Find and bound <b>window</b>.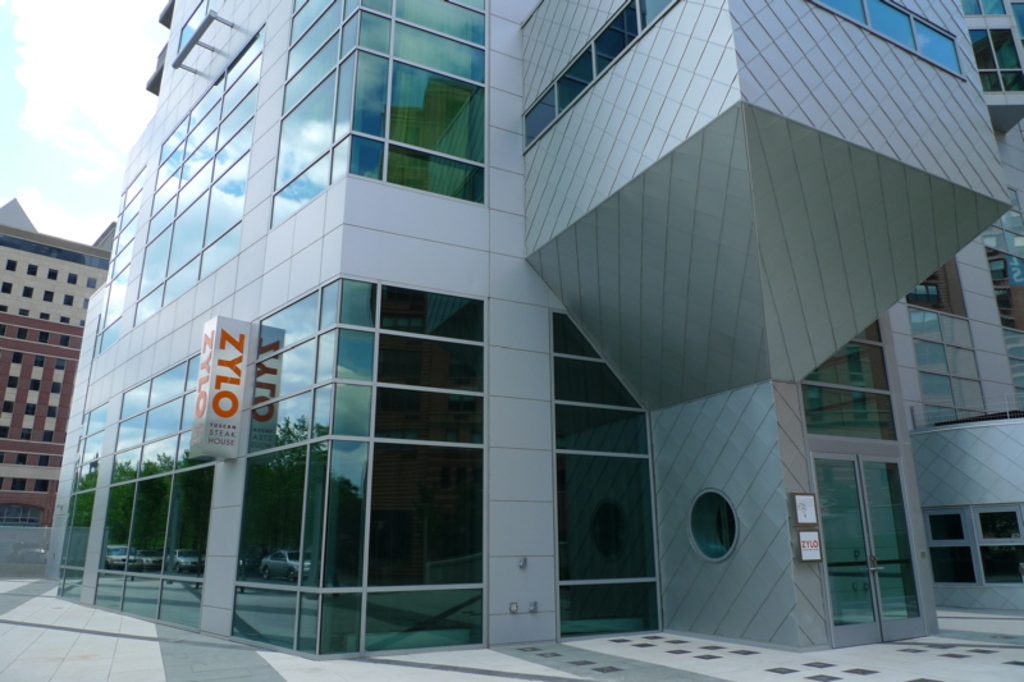
Bound: select_region(36, 331, 58, 345).
